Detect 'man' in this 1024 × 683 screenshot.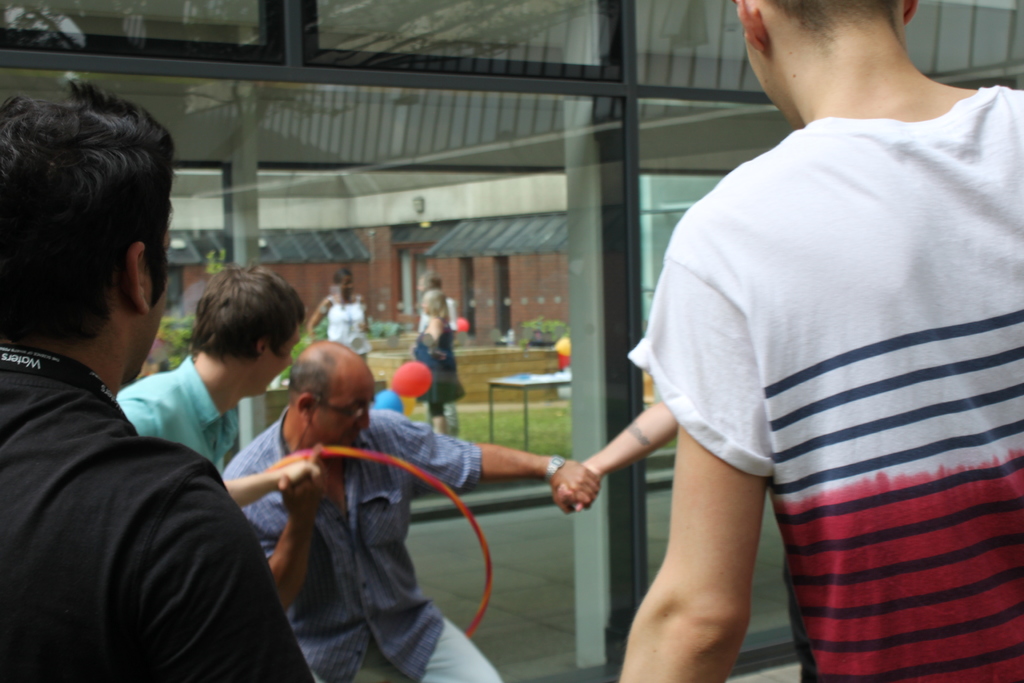
Detection: rect(618, 0, 1023, 682).
